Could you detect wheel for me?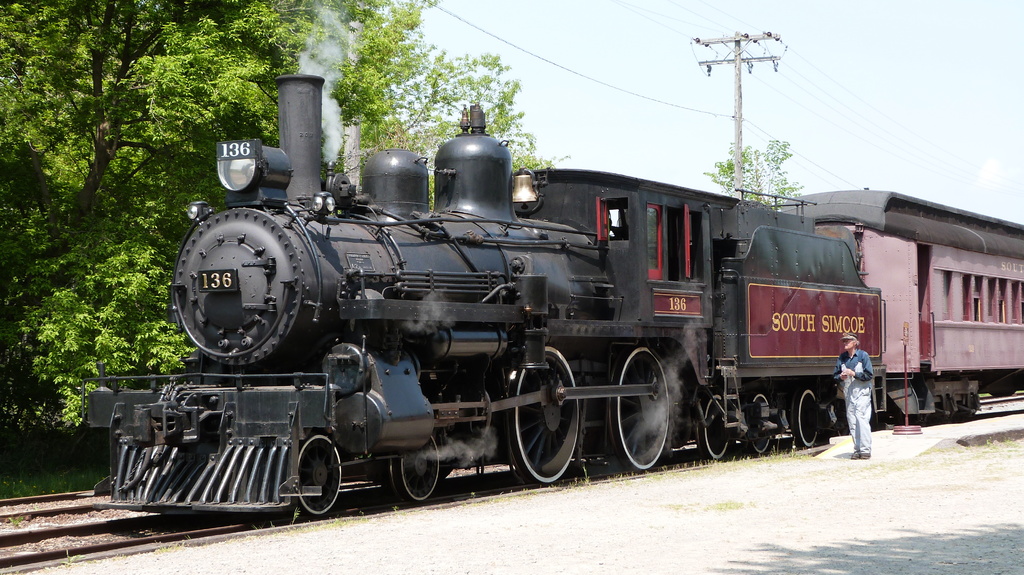
Detection result: bbox=[792, 387, 819, 446].
